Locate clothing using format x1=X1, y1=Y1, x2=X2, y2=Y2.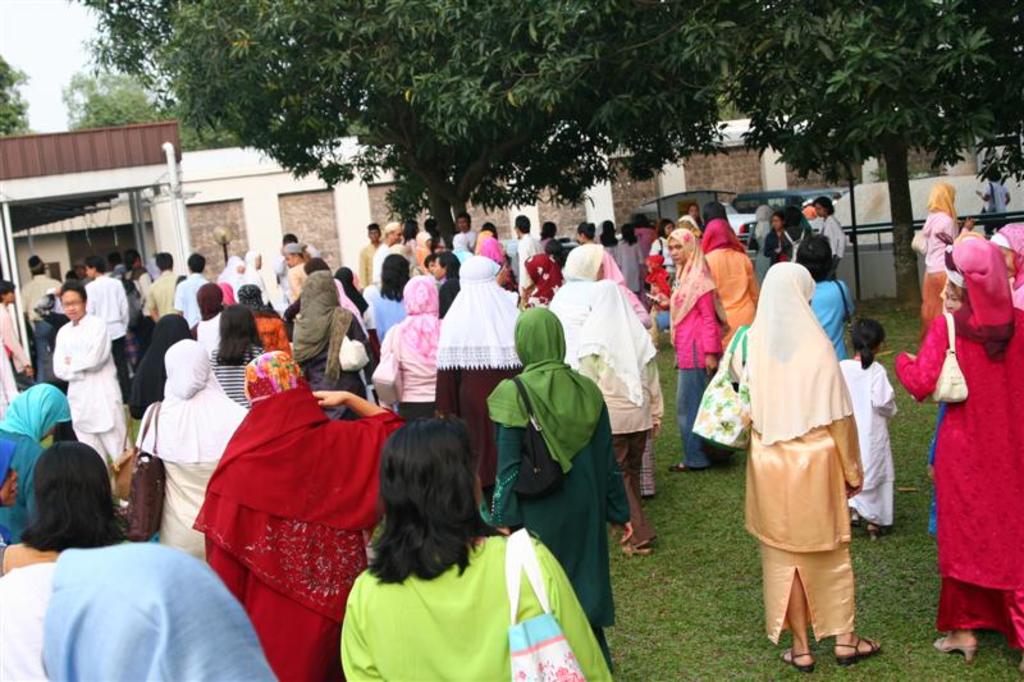
x1=703, y1=212, x2=762, y2=352.
